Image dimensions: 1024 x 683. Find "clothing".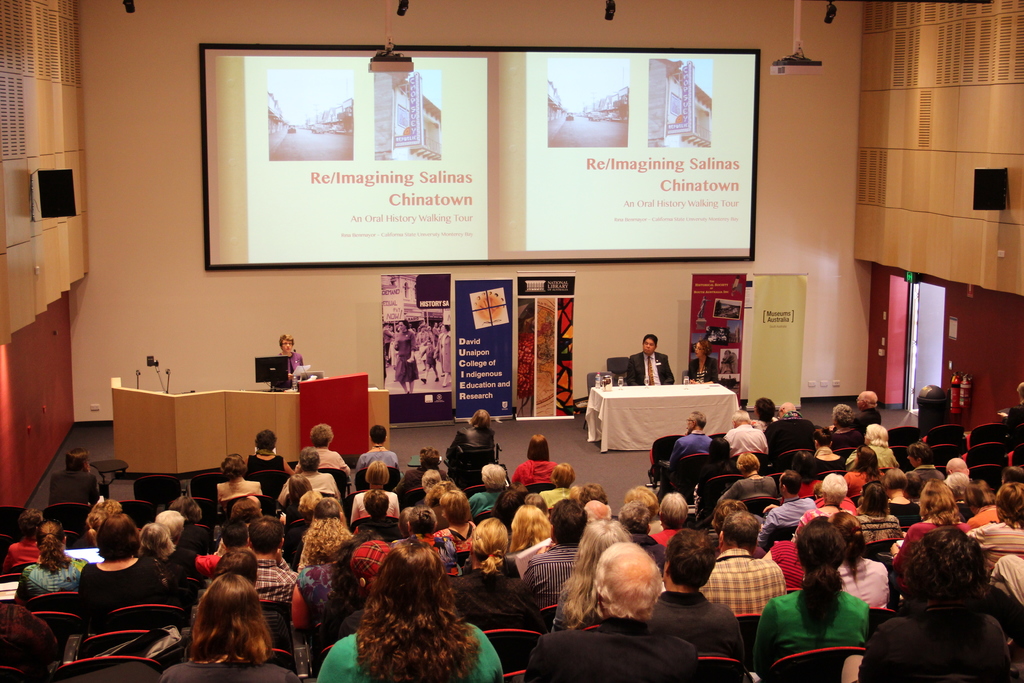
[x1=276, y1=350, x2=303, y2=382].
